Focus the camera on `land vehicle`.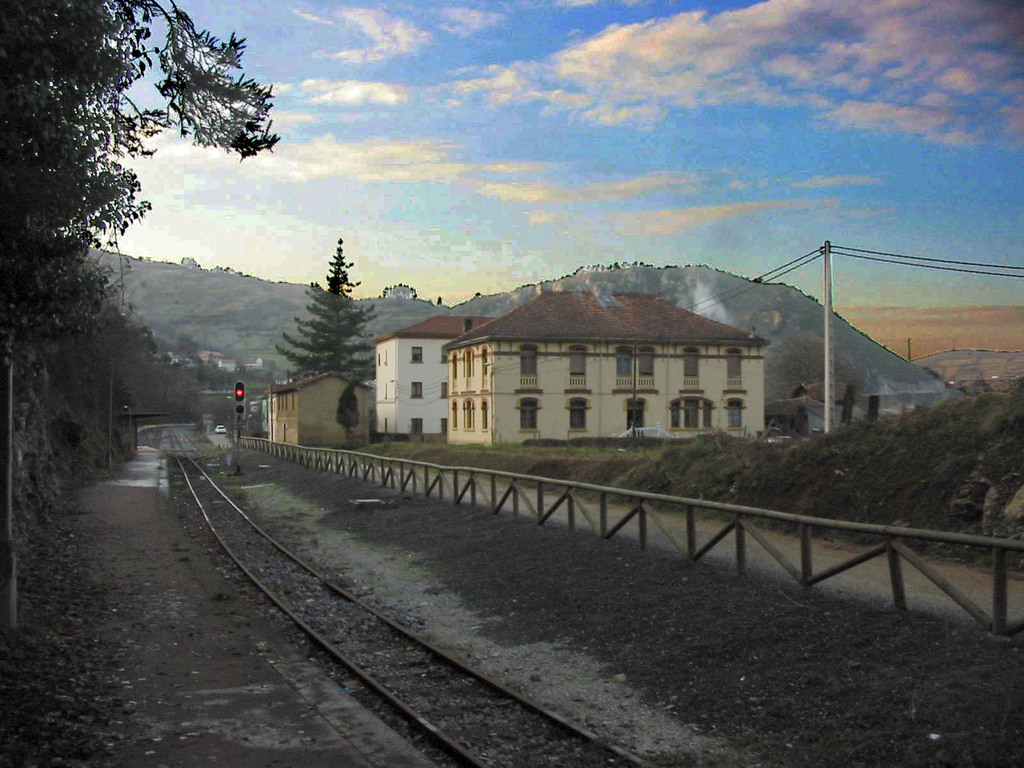
Focus region: <region>215, 418, 226, 438</region>.
